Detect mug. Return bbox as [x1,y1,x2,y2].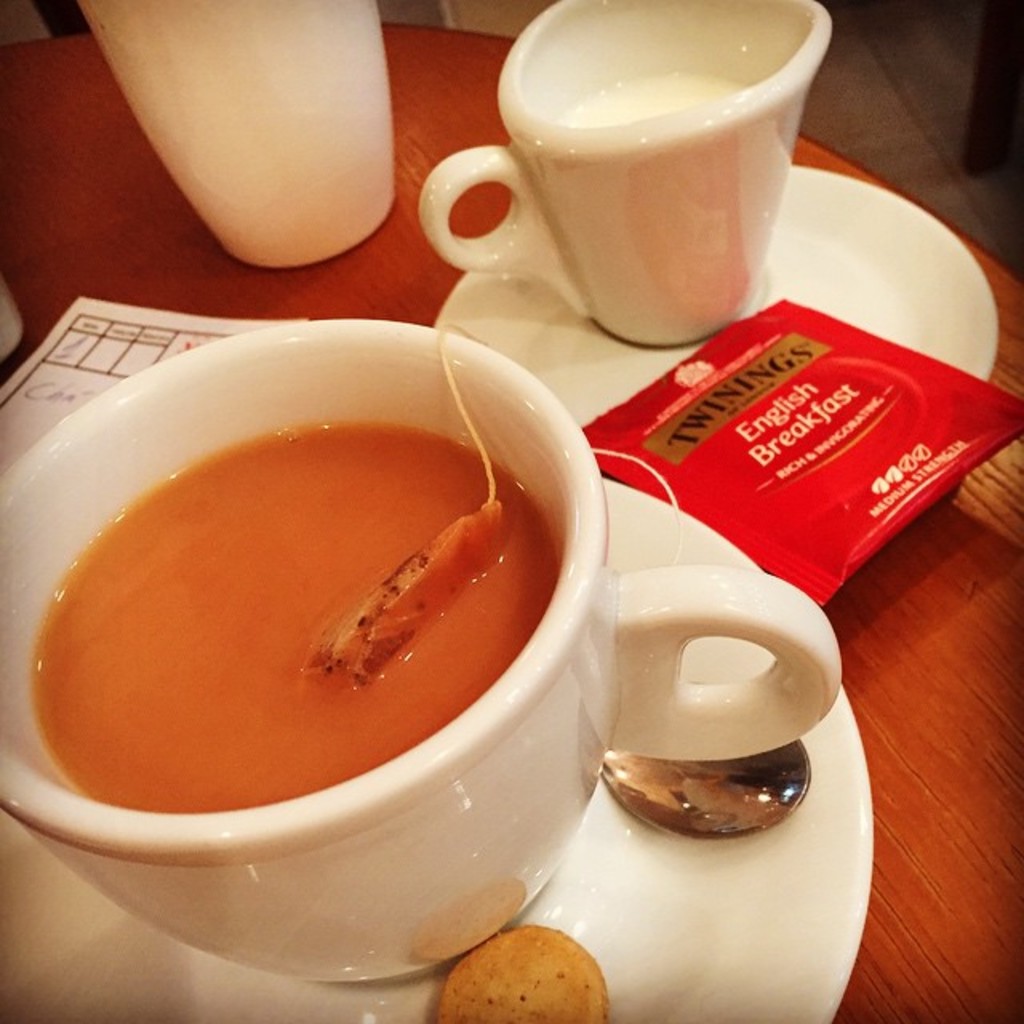
[0,320,843,990].
